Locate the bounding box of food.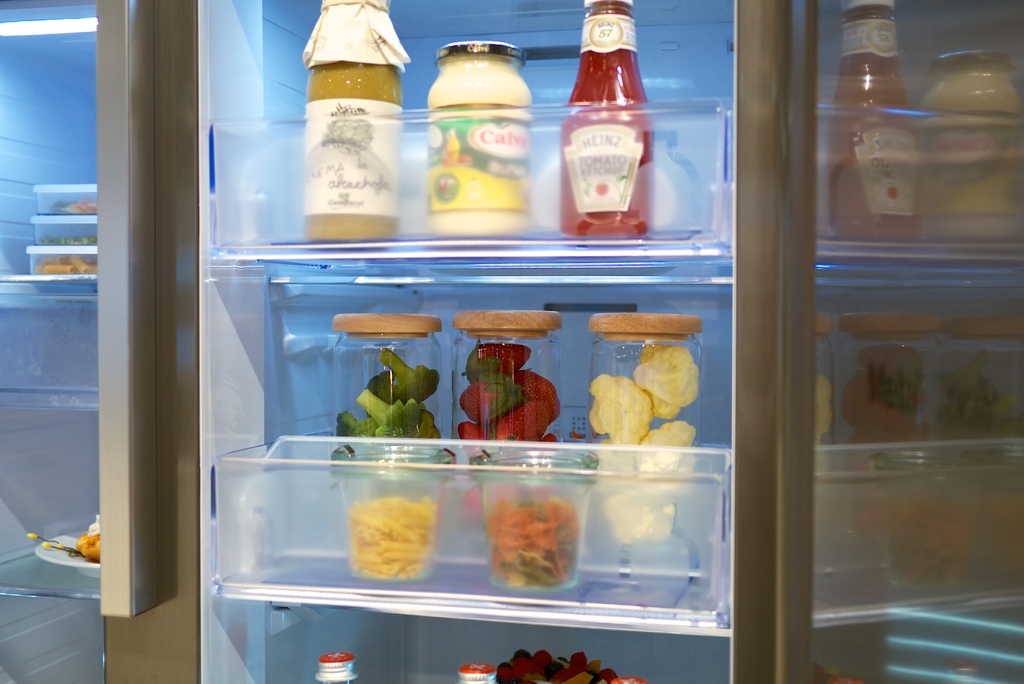
Bounding box: [left=828, top=2, right=918, bottom=241].
